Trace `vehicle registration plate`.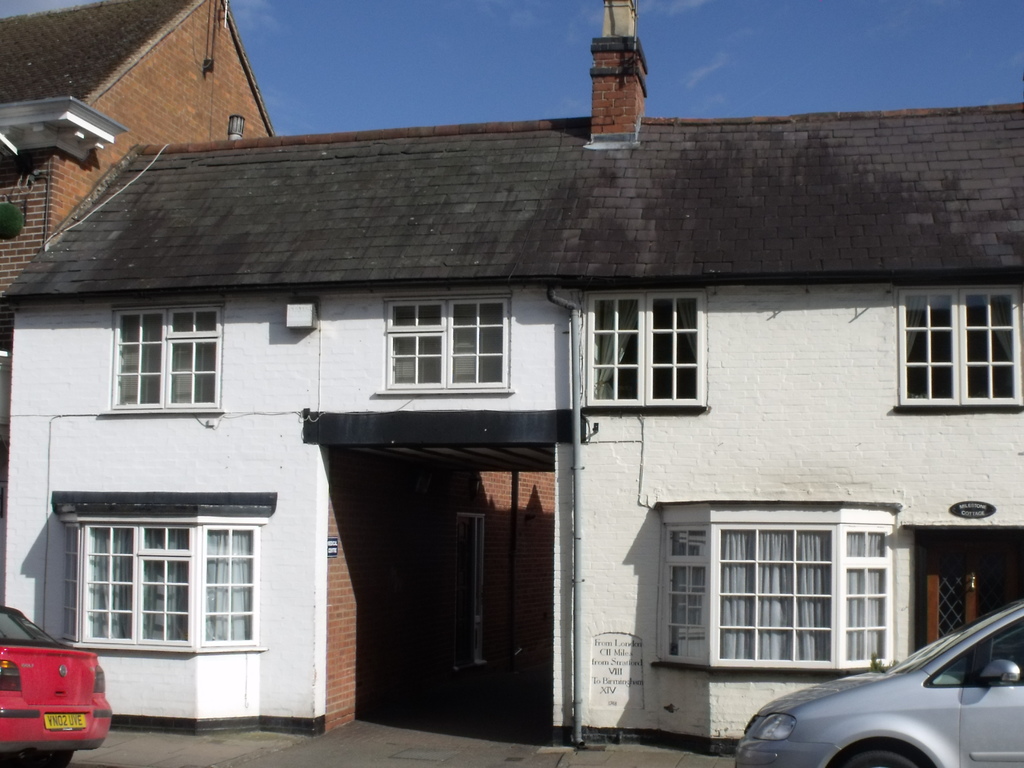
Traced to x1=45, y1=713, x2=88, y2=732.
